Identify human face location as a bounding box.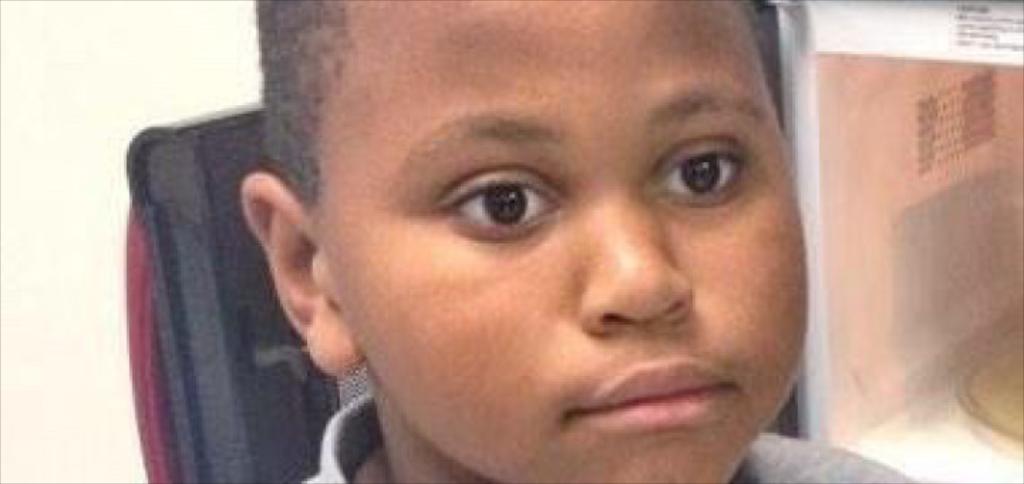
[left=309, top=0, right=809, bottom=483].
